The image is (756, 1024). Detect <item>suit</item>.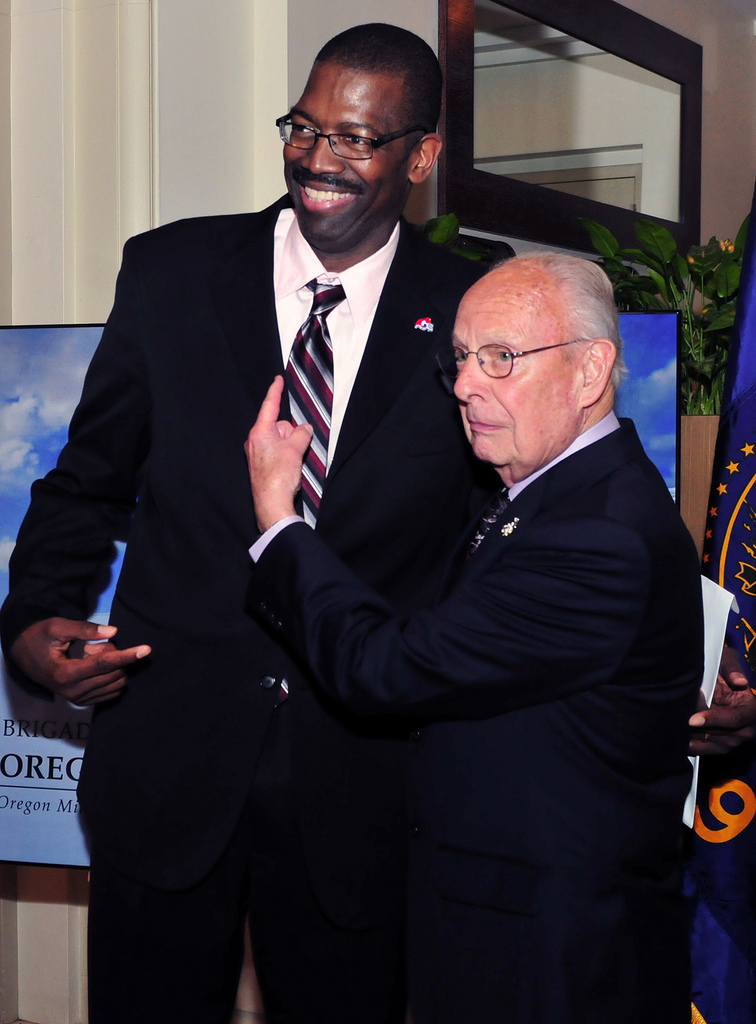
Detection: bbox=[0, 199, 487, 1023].
